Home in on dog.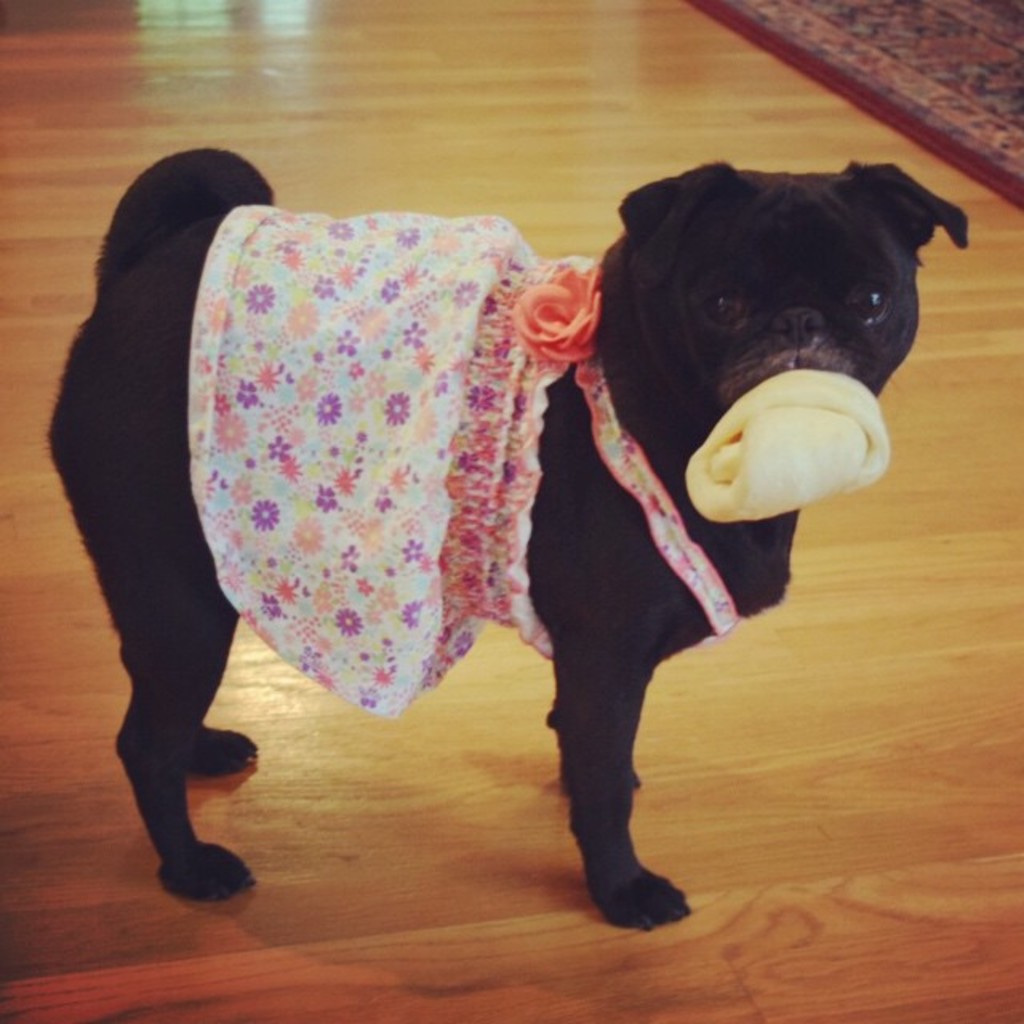
Homed in at 38:146:974:942.
